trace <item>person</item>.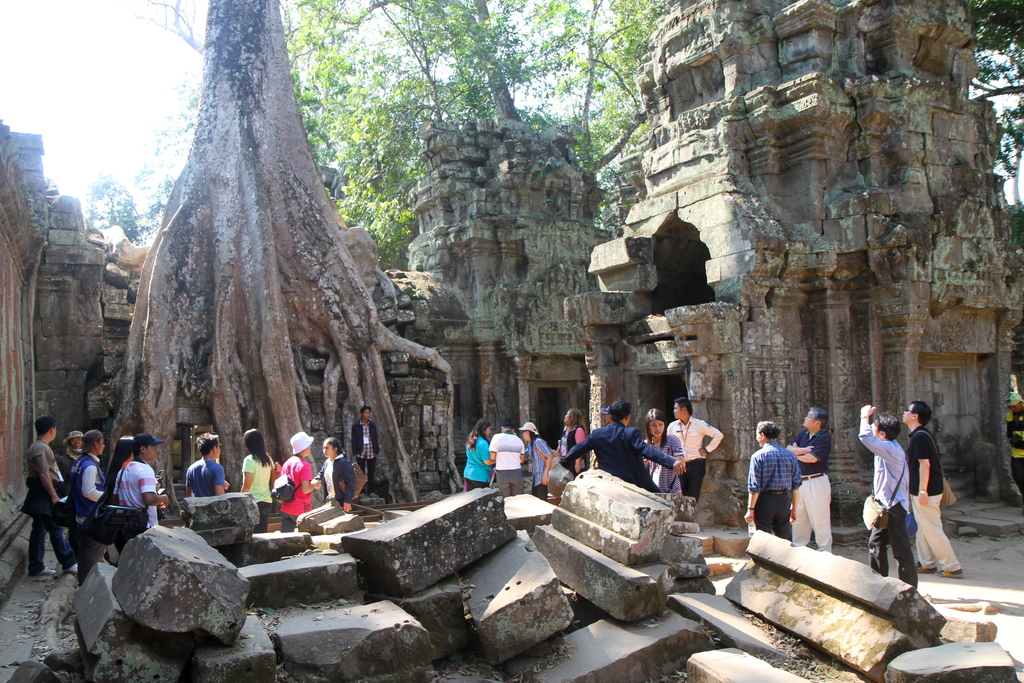
Traced to 522, 420, 554, 502.
